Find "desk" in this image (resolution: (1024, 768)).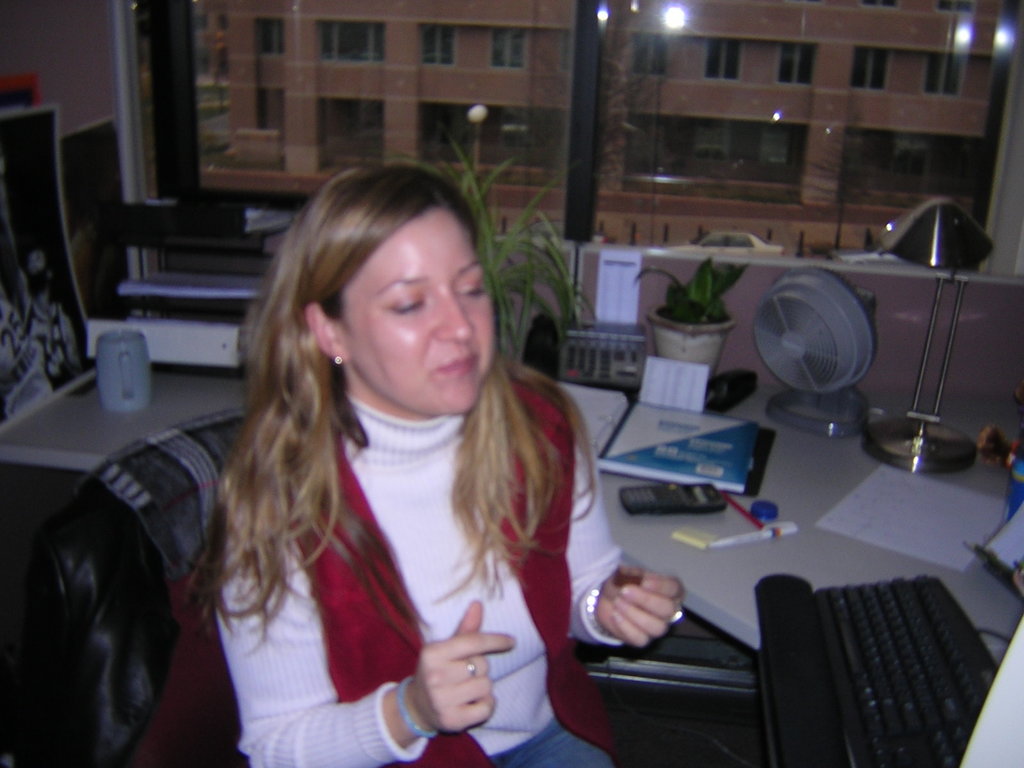
0/396/1023/653.
